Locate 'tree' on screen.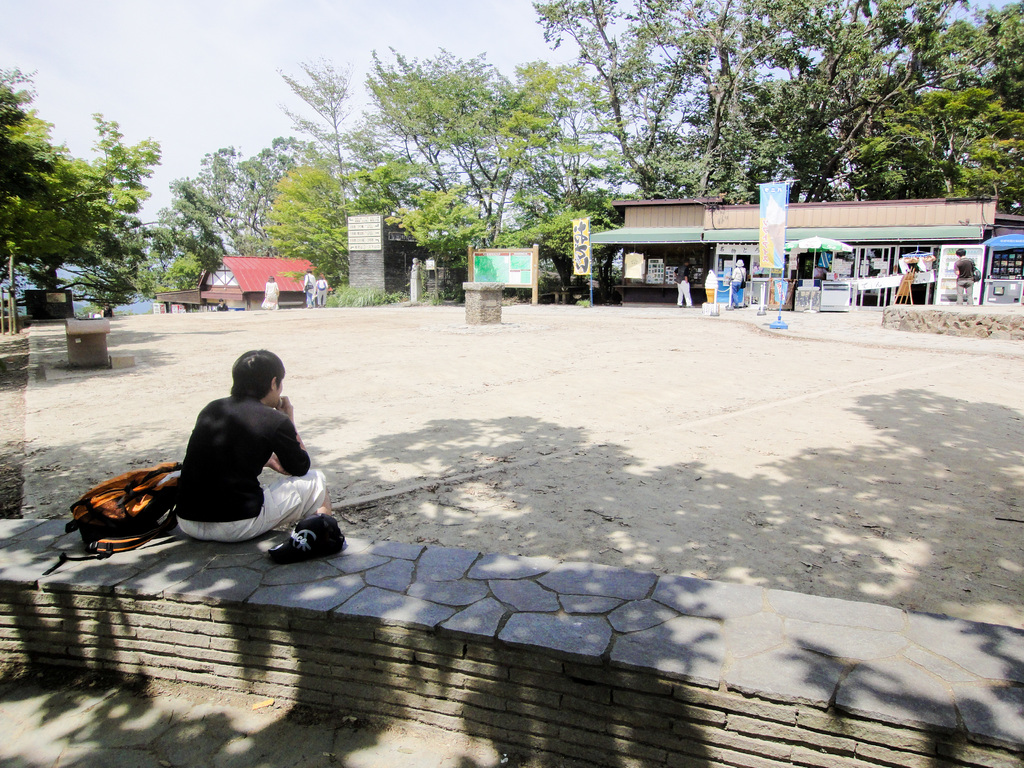
On screen at left=854, top=0, right=1023, bottom=220.
